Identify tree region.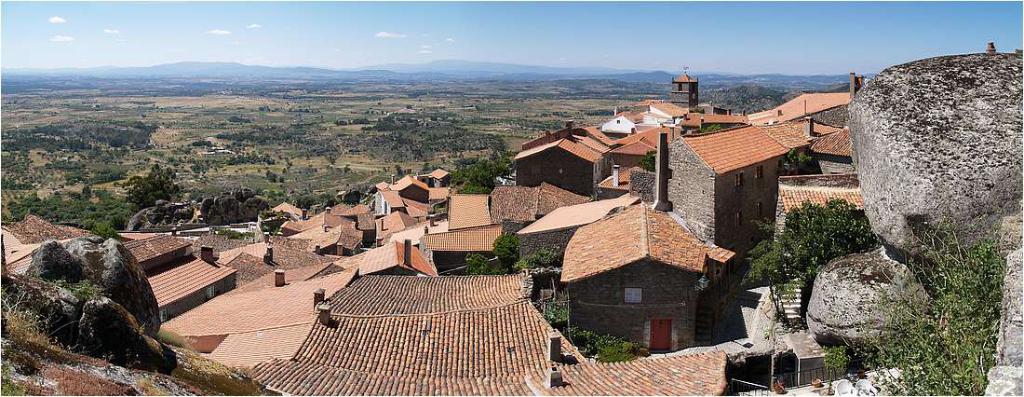
Region: pyautogui.locateOnScreen(486, 233, 524, 276).
